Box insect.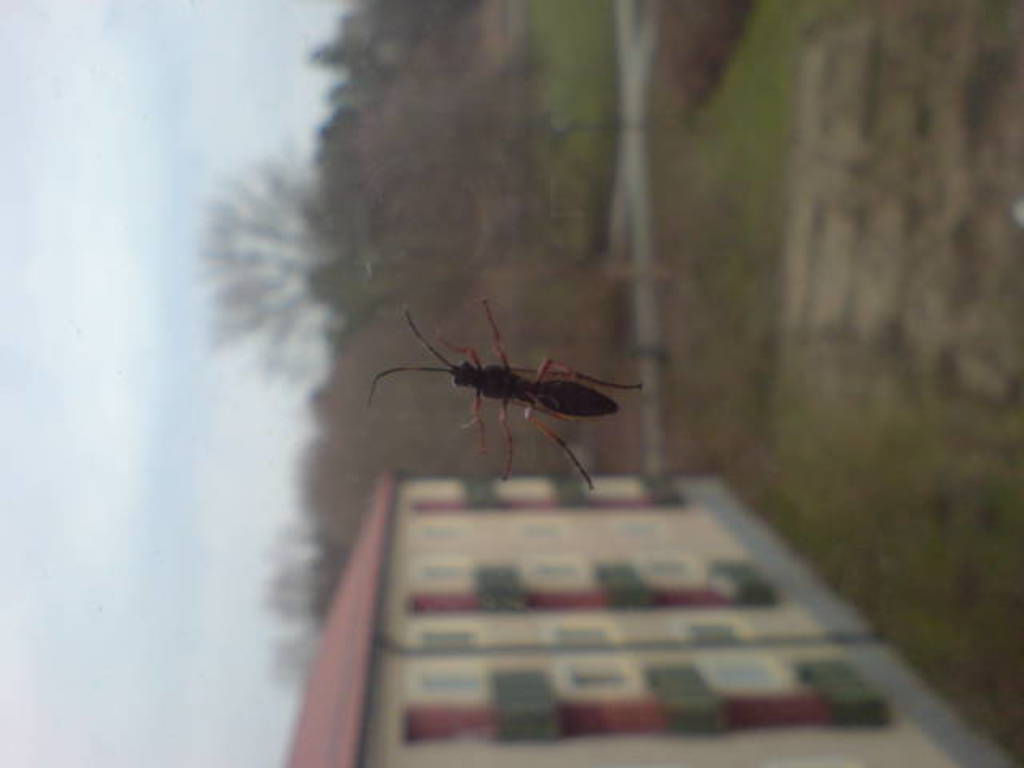
left=362, top=306, right=656, bottom=491.
